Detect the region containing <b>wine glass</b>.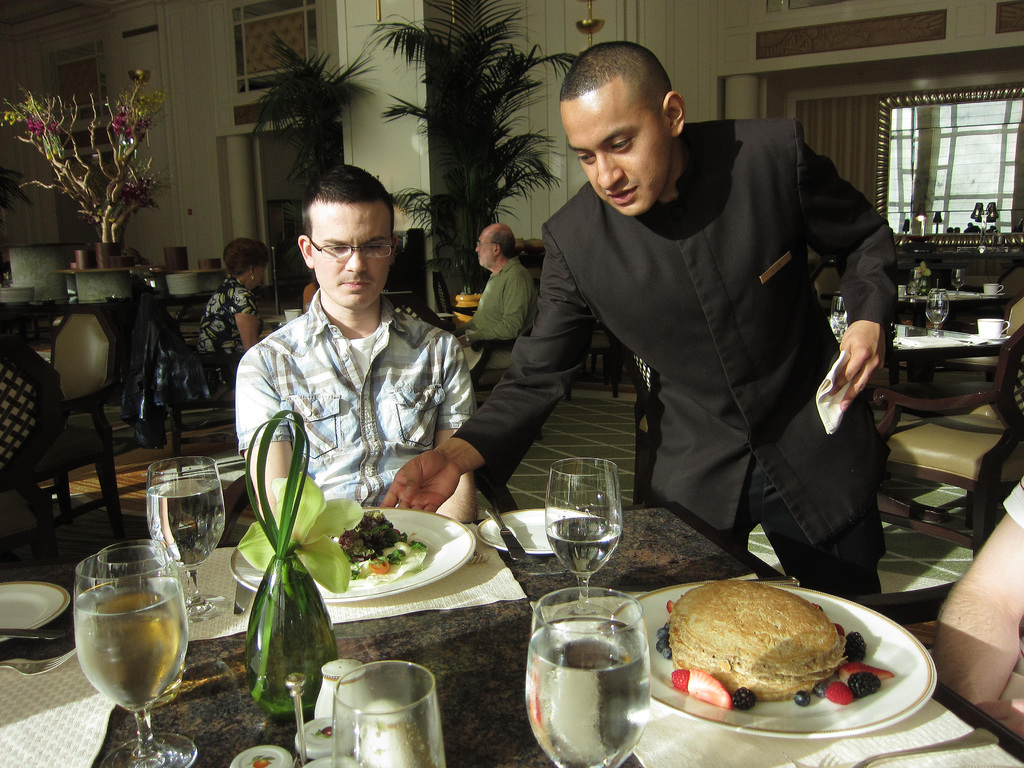
527 589 644 767.
